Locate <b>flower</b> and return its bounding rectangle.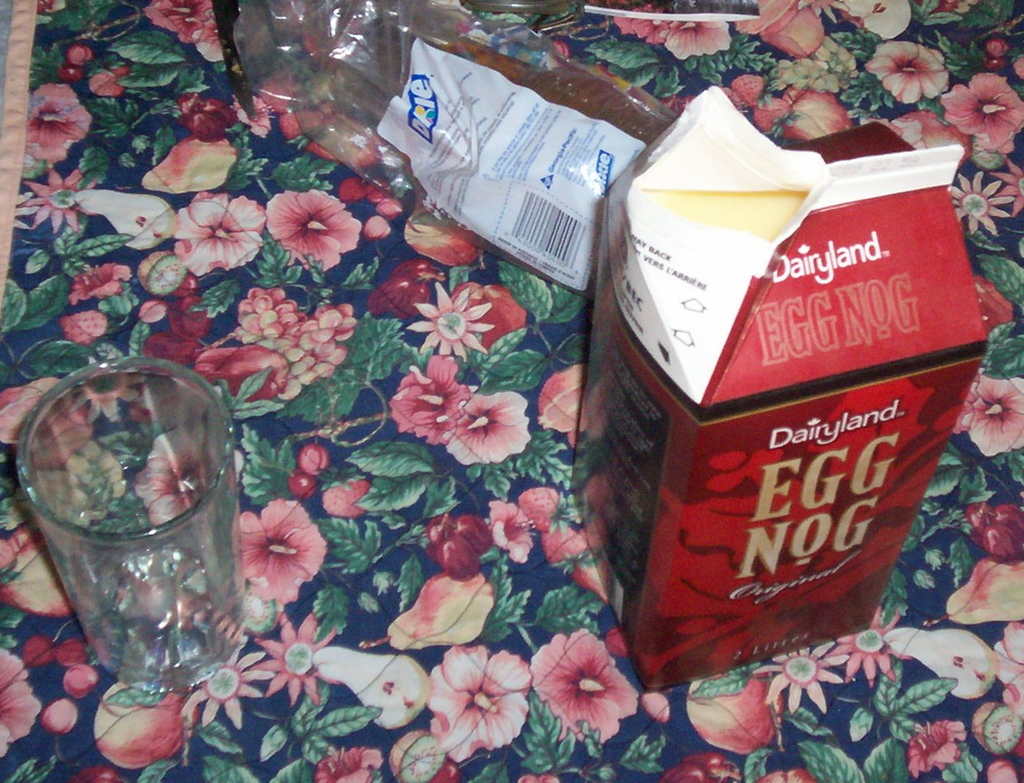
[x1=429, y1=641, x2=529, y2=757].
